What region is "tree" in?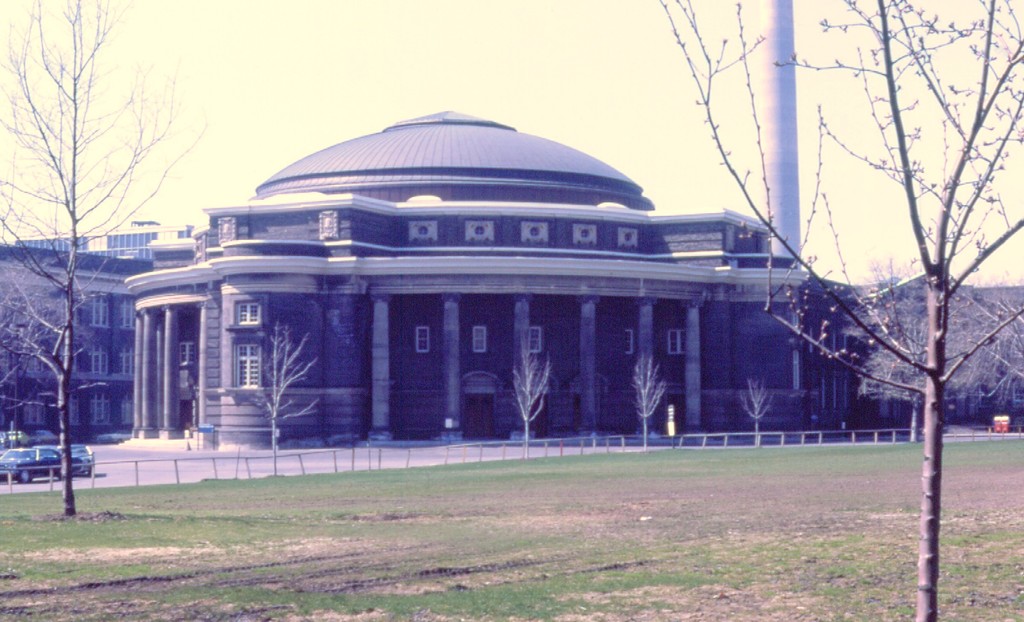
854,258,1023,421.
